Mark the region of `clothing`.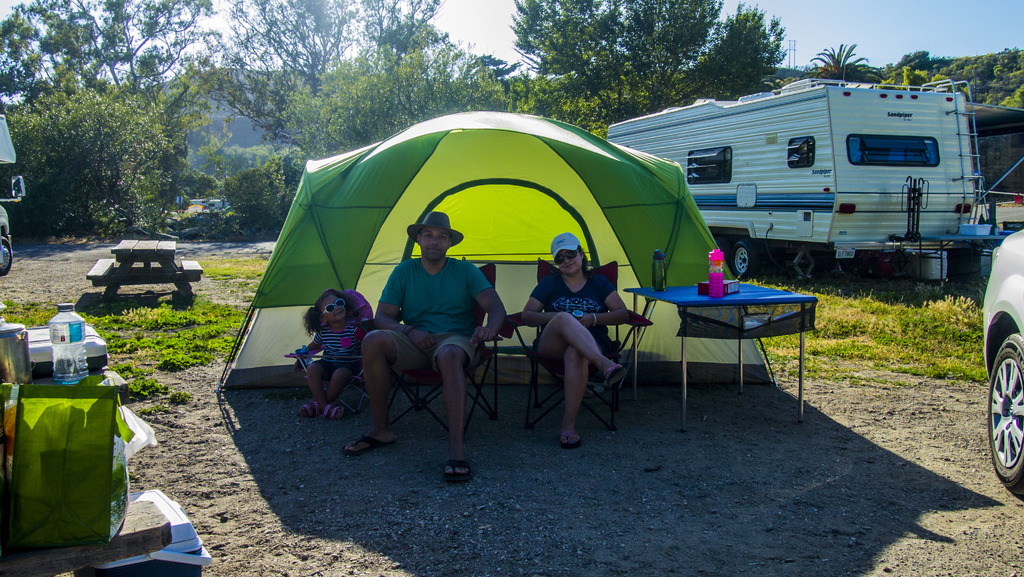
Region: (533,264,630,383).
